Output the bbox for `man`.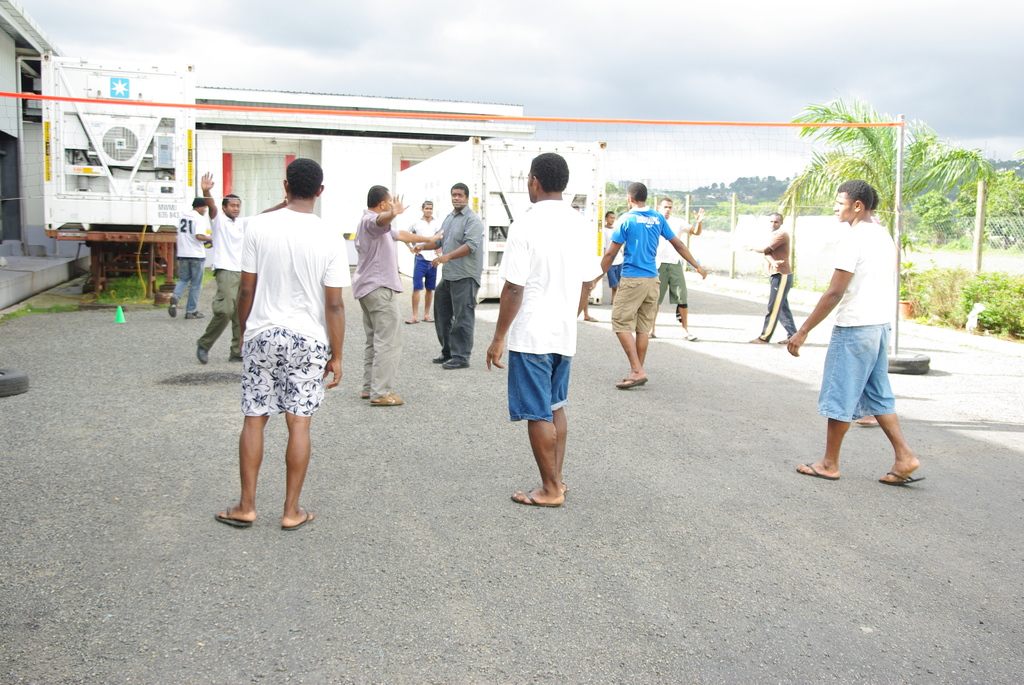
crop(412, 181, 485, 368).
